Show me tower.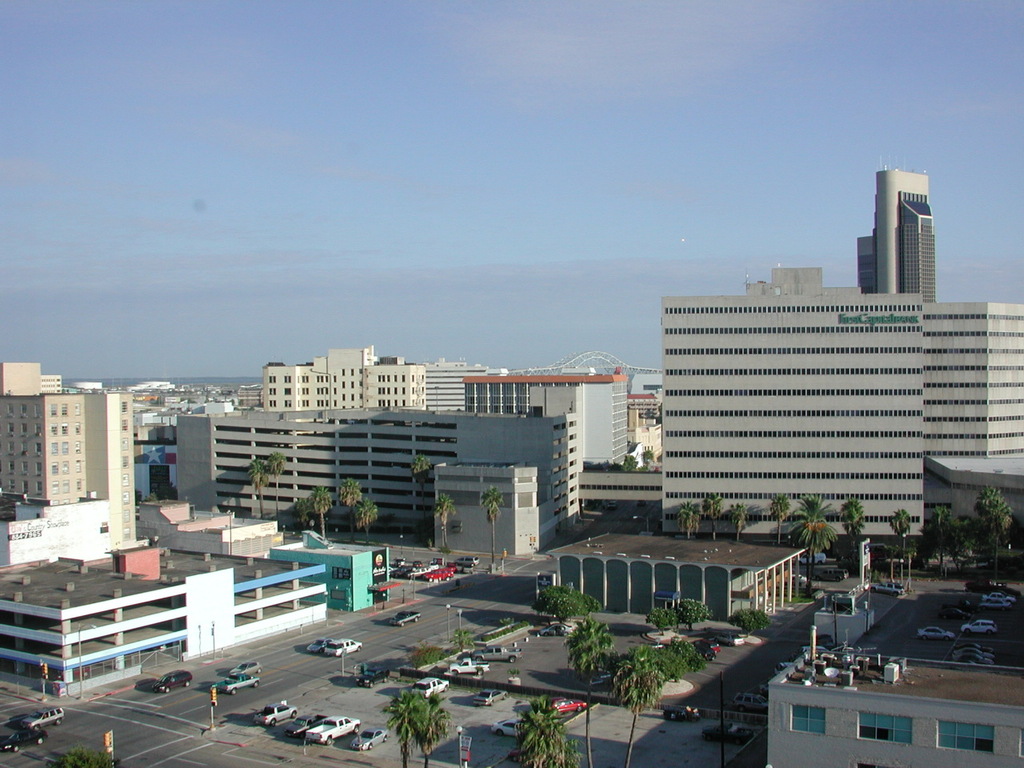
tower is here: BBox(847, 172, 937, 310).
